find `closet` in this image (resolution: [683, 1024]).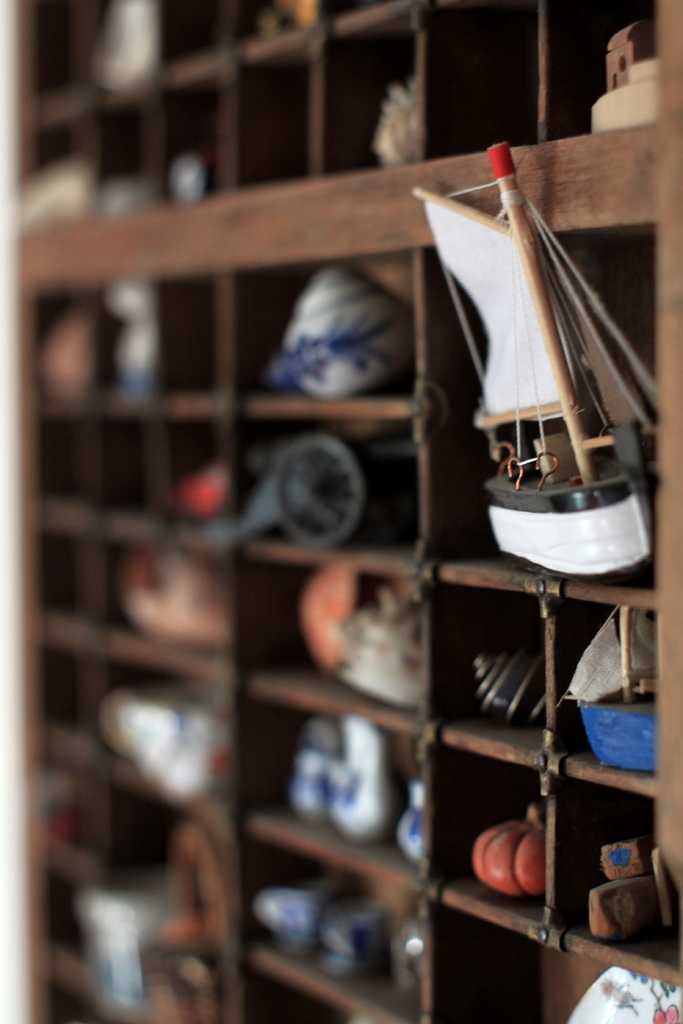
left=15, top=0, right=682, bottom=1023.
